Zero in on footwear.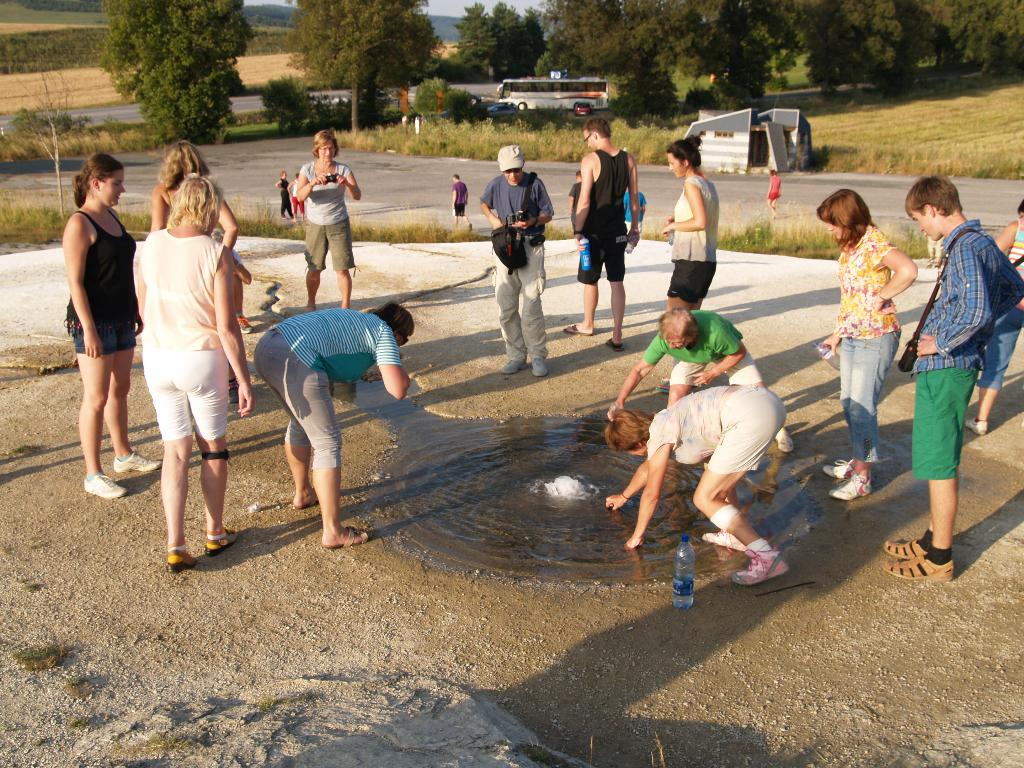
Zeroed in: 501, 357, 525, 373.
